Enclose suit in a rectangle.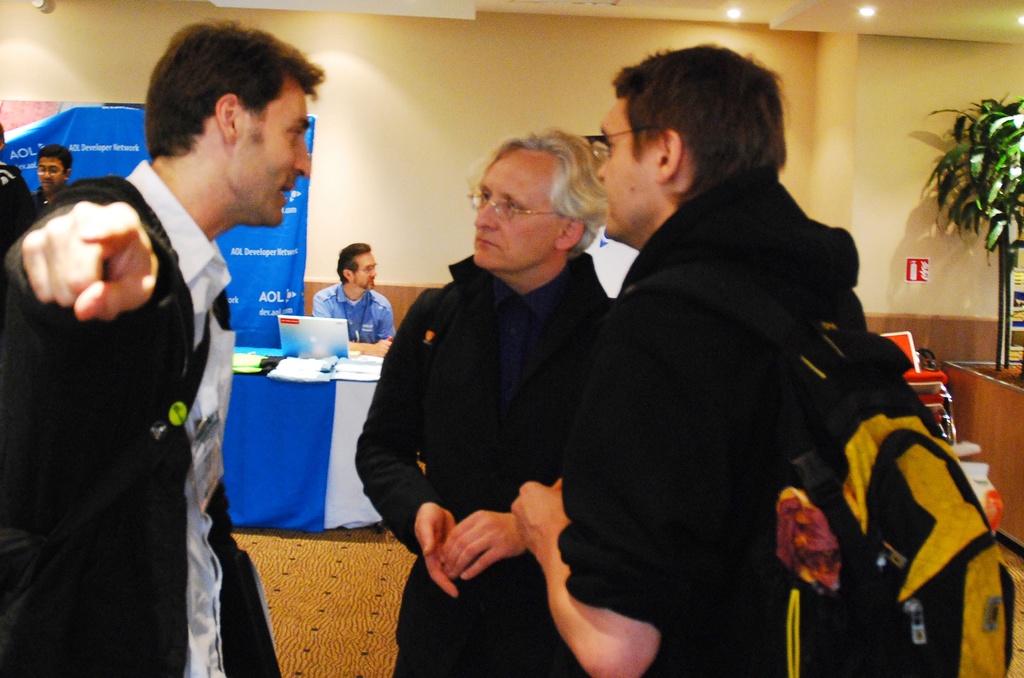
pyautogui.locateOnScreen(360, 173, 639, 652).
